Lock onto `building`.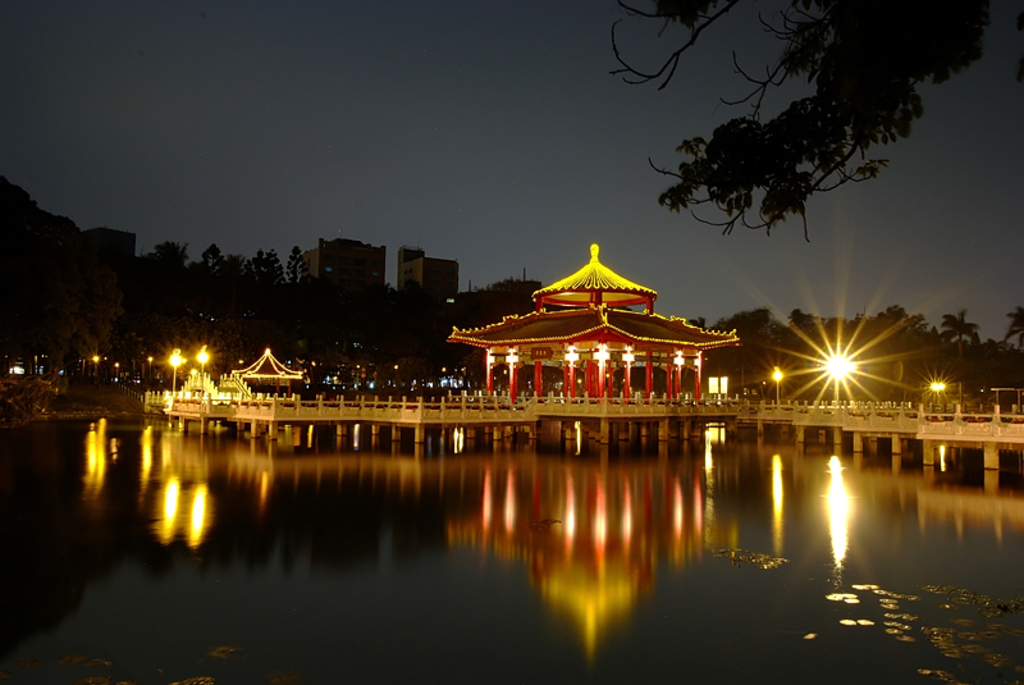
Locked: [305,238,390,288].
